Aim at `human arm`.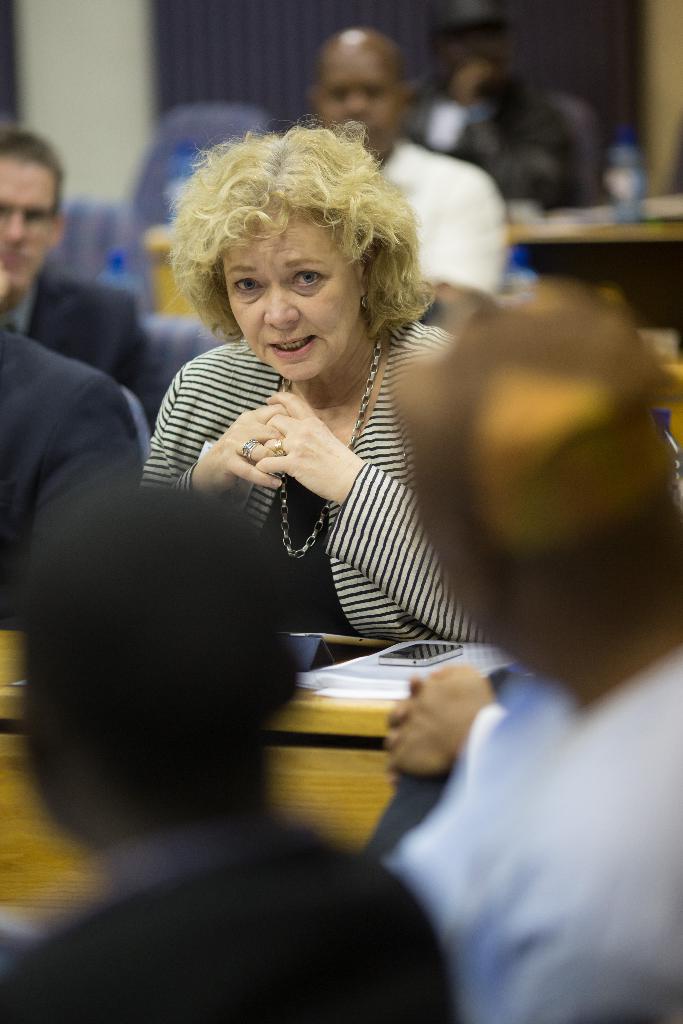
Aimed at (left=245, top=345, right=493, bottom=641).
